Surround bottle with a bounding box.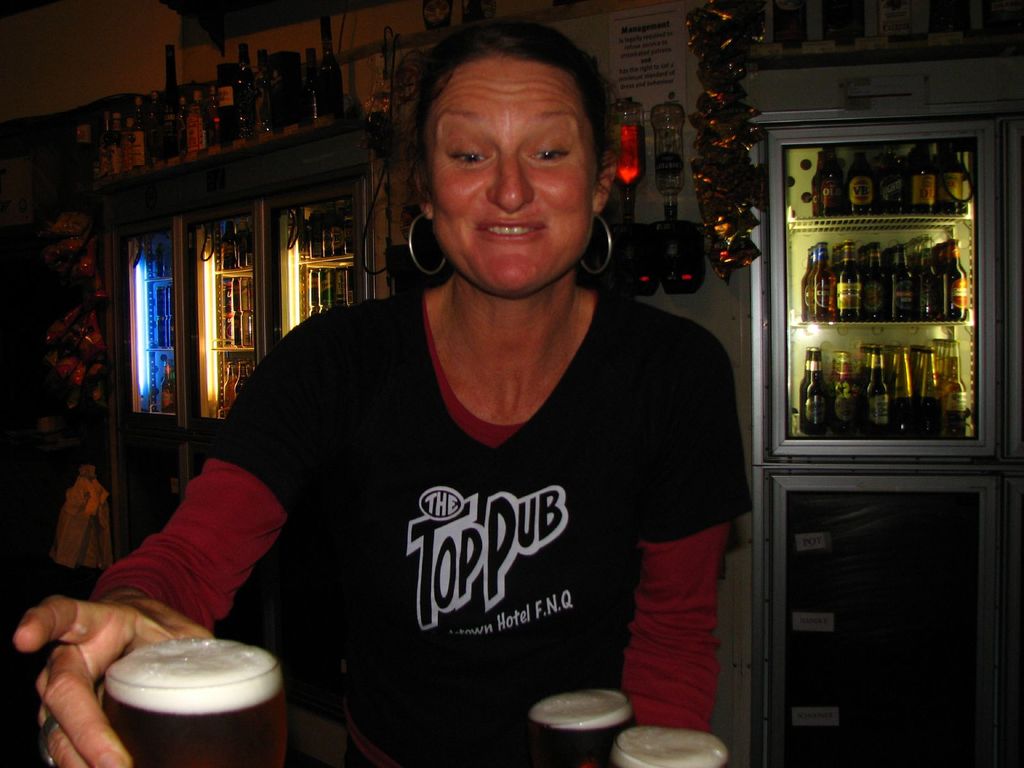
[left=860, top=342, right=889, bottom=441].
